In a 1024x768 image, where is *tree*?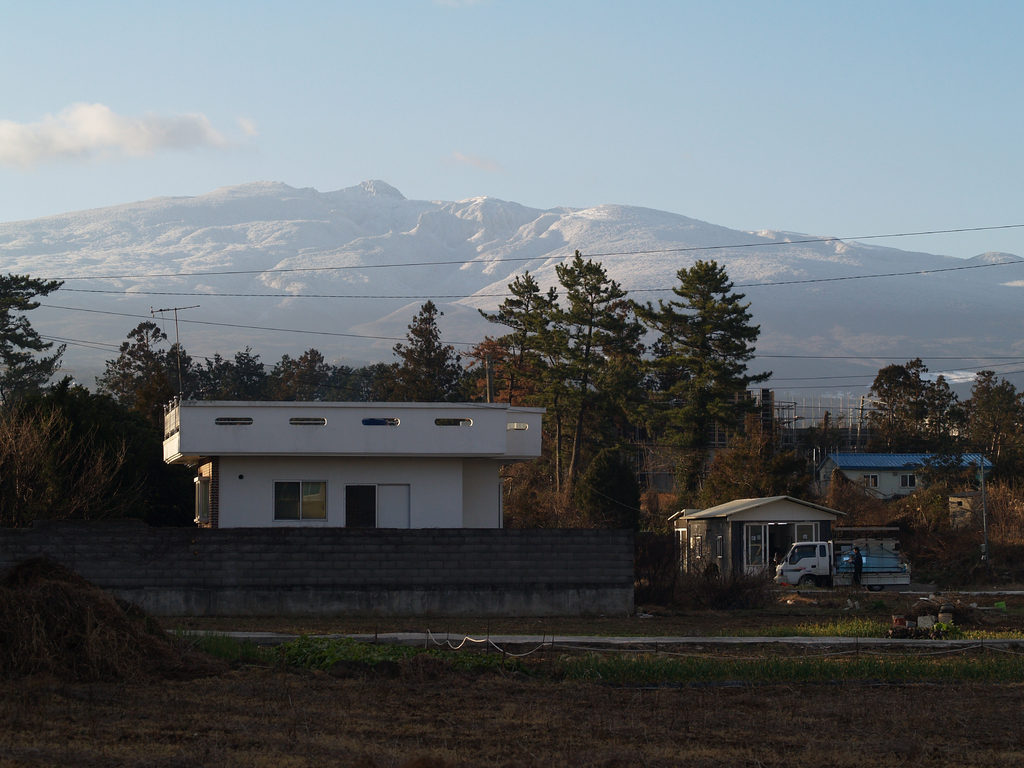
298, 348, 337, 405.
